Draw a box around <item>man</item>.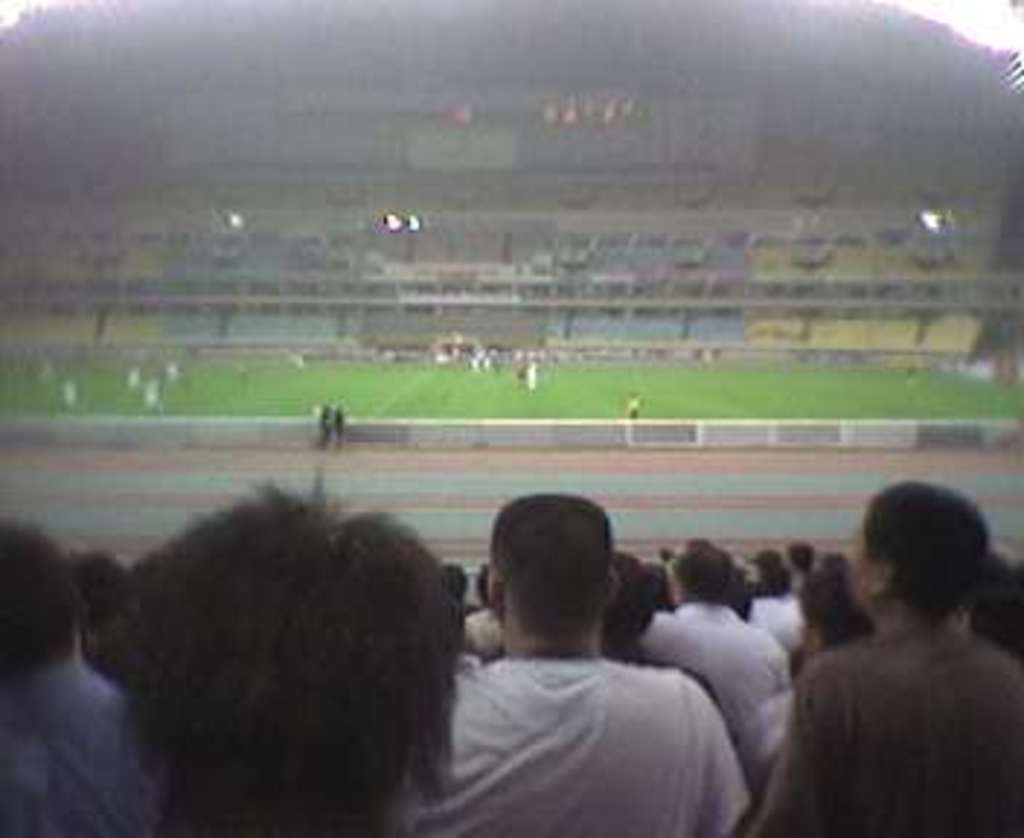
x1=108, y1=463, x2=471, y2=835.
